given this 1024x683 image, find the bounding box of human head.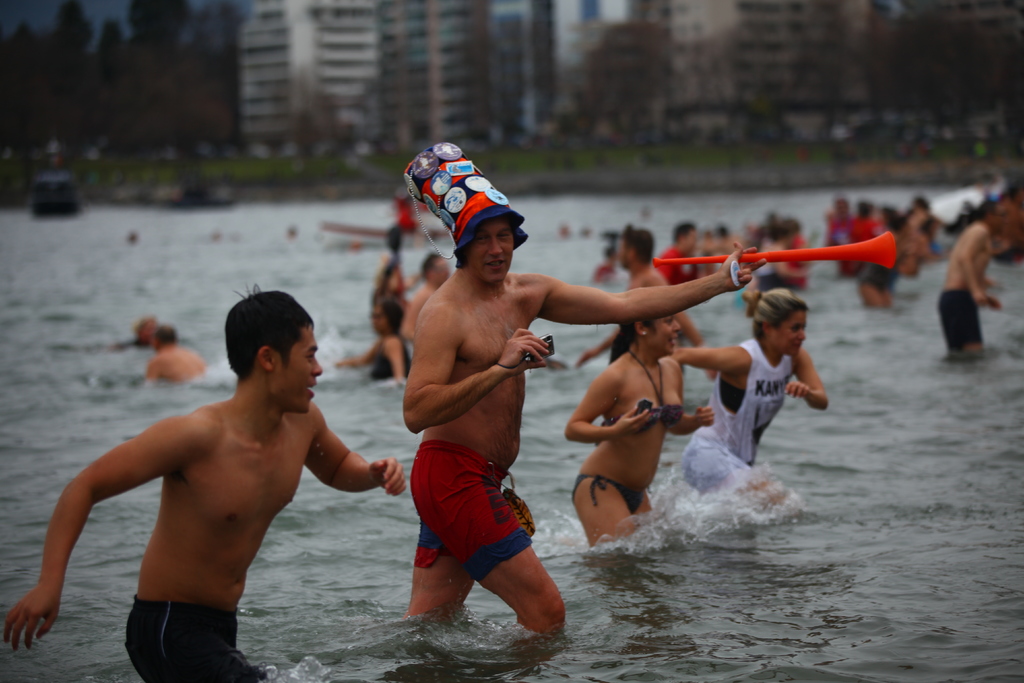
locate(423, 254, 452, 286).
